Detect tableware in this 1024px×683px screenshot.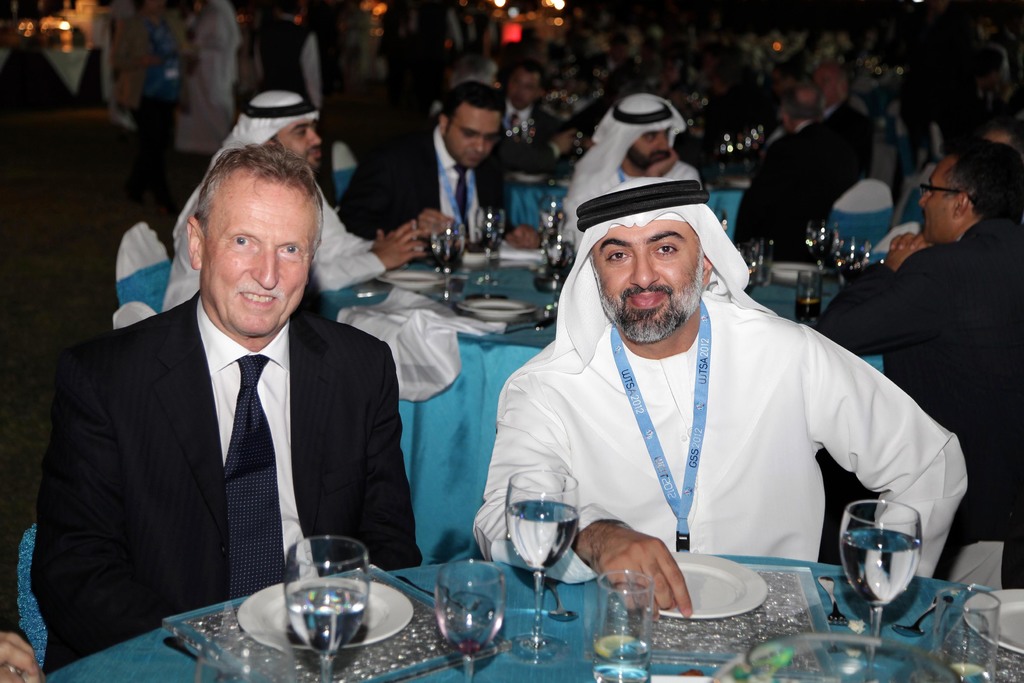
Detection: 470,208,507,279.
